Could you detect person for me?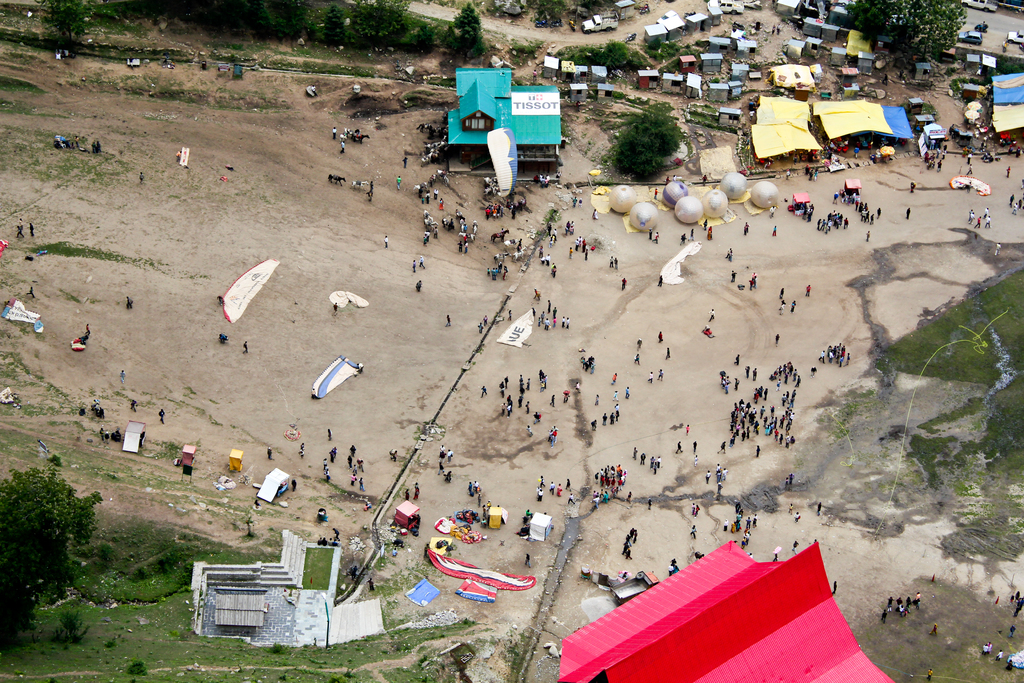
Detection result: l=413, t=261, r=415, b=274.
